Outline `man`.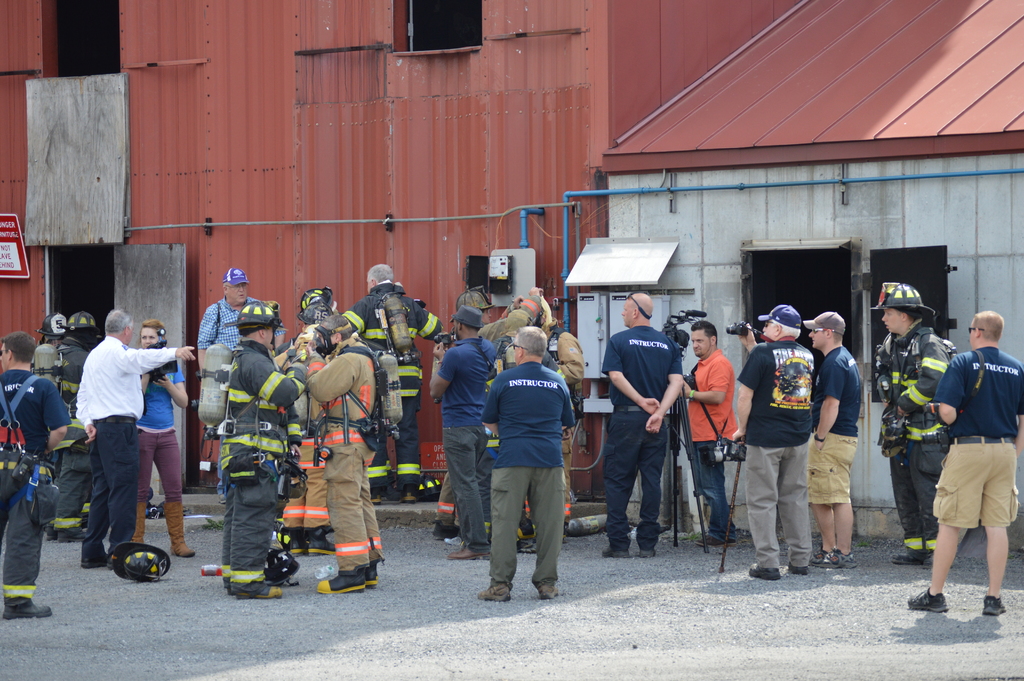
Outline: left=729, top=302, right=818, bottom=582.
